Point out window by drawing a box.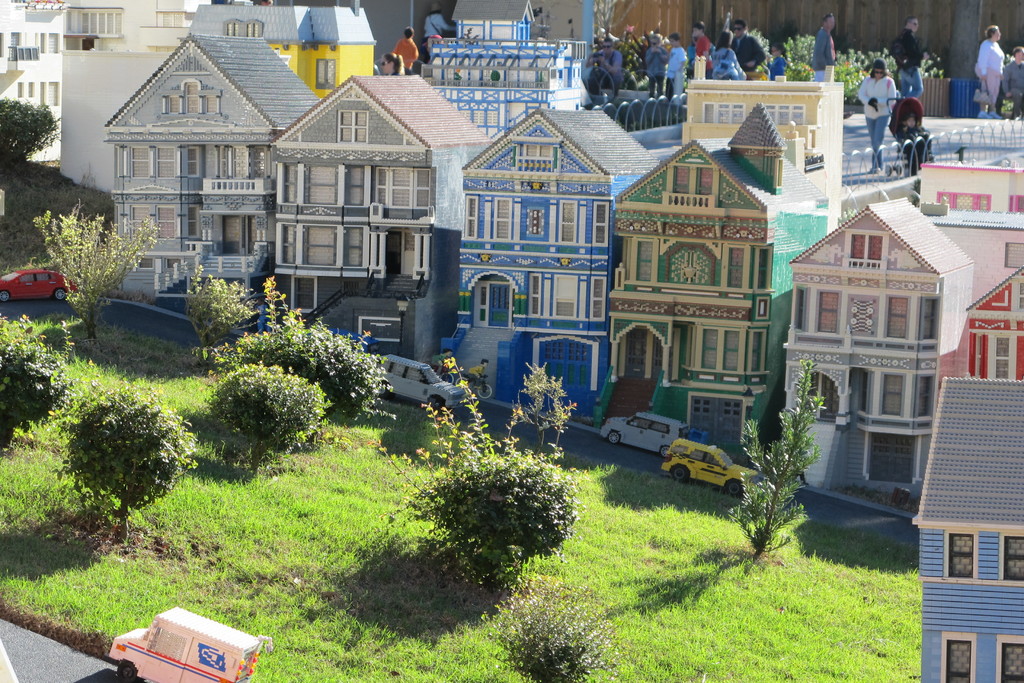
(280,220,362,262).
